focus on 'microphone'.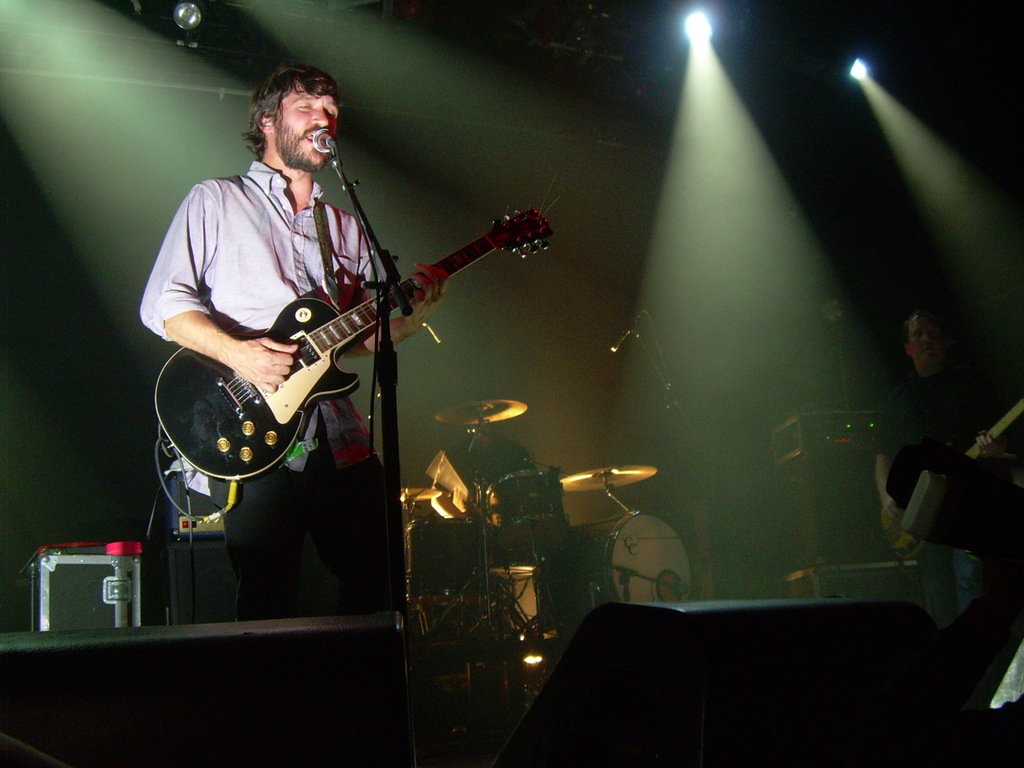
Focused at (x1=310, y1=124, x2=335, y2=154).
